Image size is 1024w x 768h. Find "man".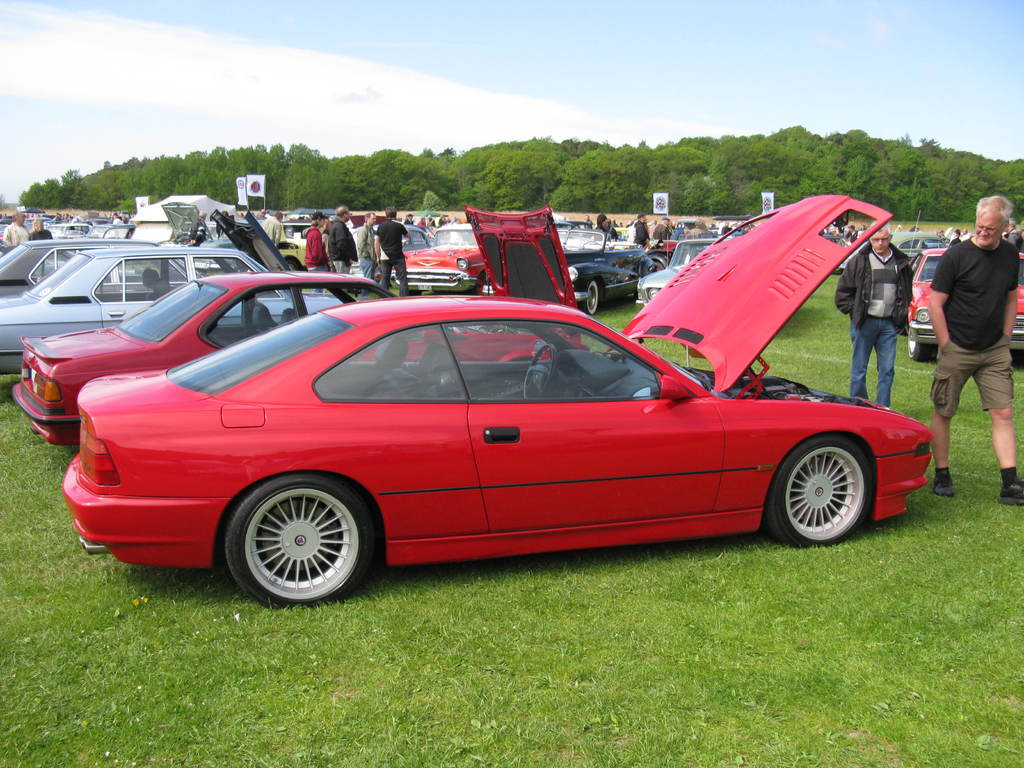
{"x1": 325, "y1": 204, "x2": 356, "y2": 278}.
